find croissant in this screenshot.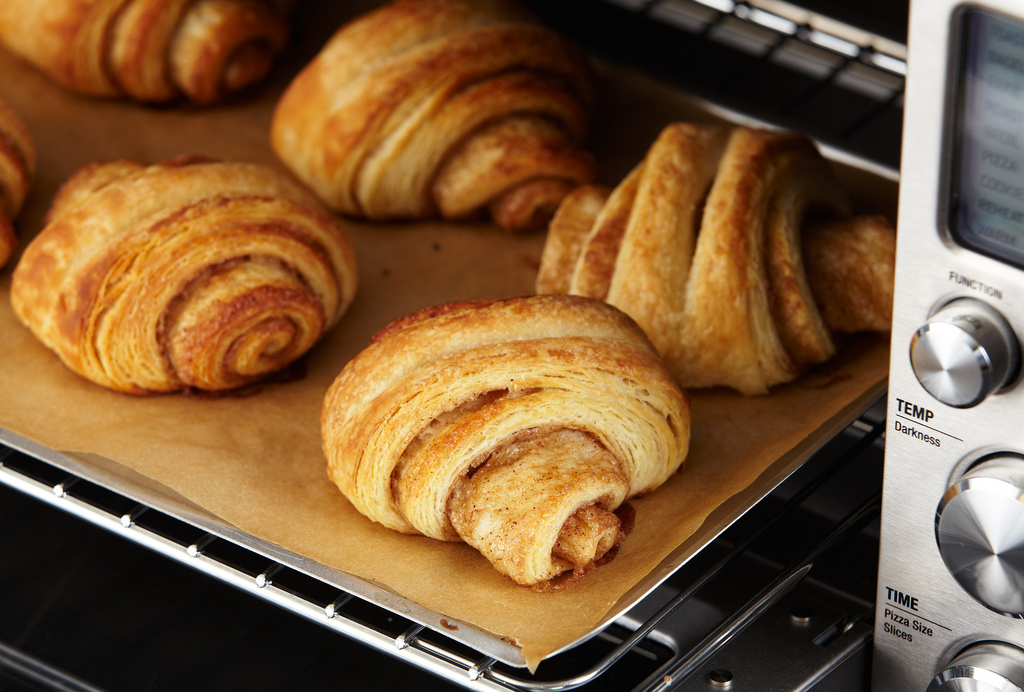
The bounding box for croissant is x1=275, y1=0, x2=599, y2=227.
